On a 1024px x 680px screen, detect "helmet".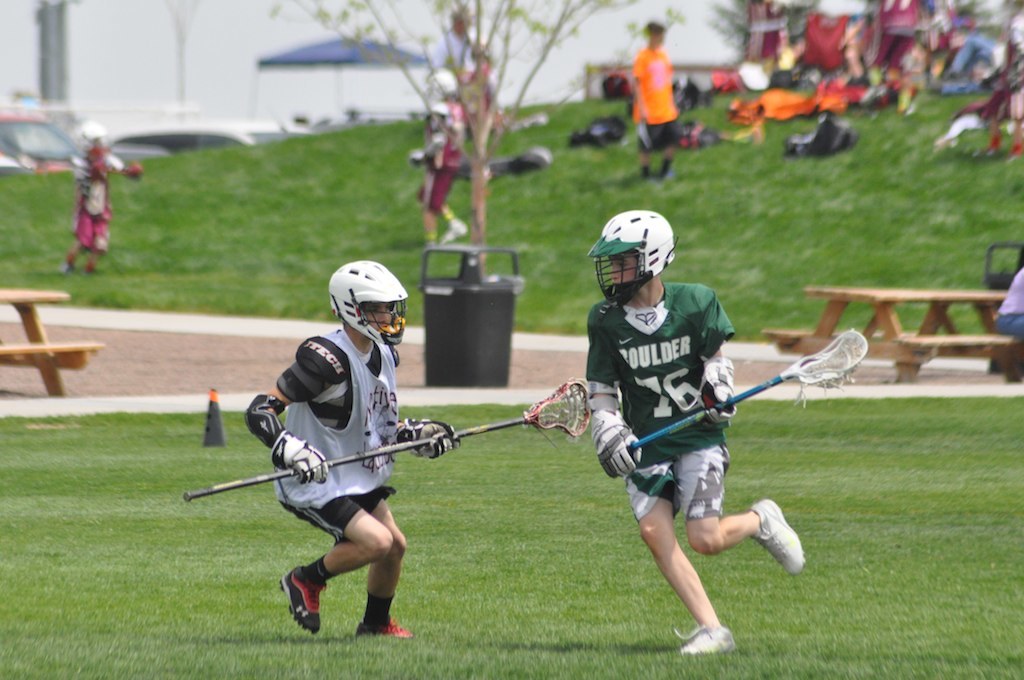
BBox(585, 213, 683, 299).
